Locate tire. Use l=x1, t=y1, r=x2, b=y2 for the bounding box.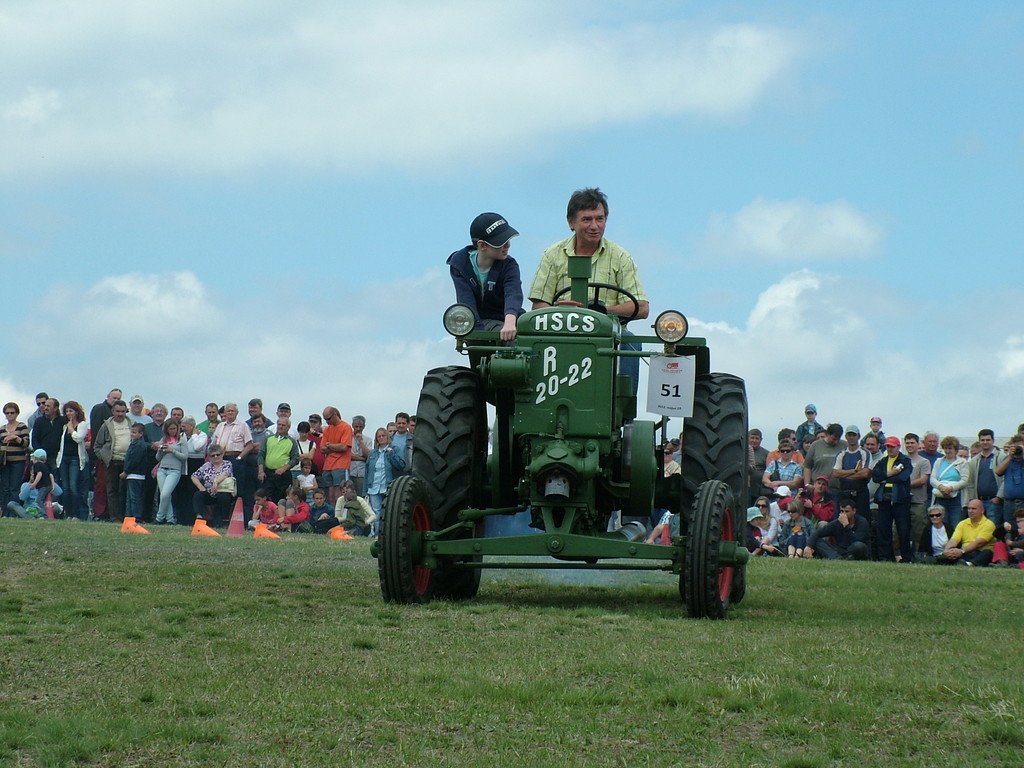
l=677, t=476, r=755, b=614.
